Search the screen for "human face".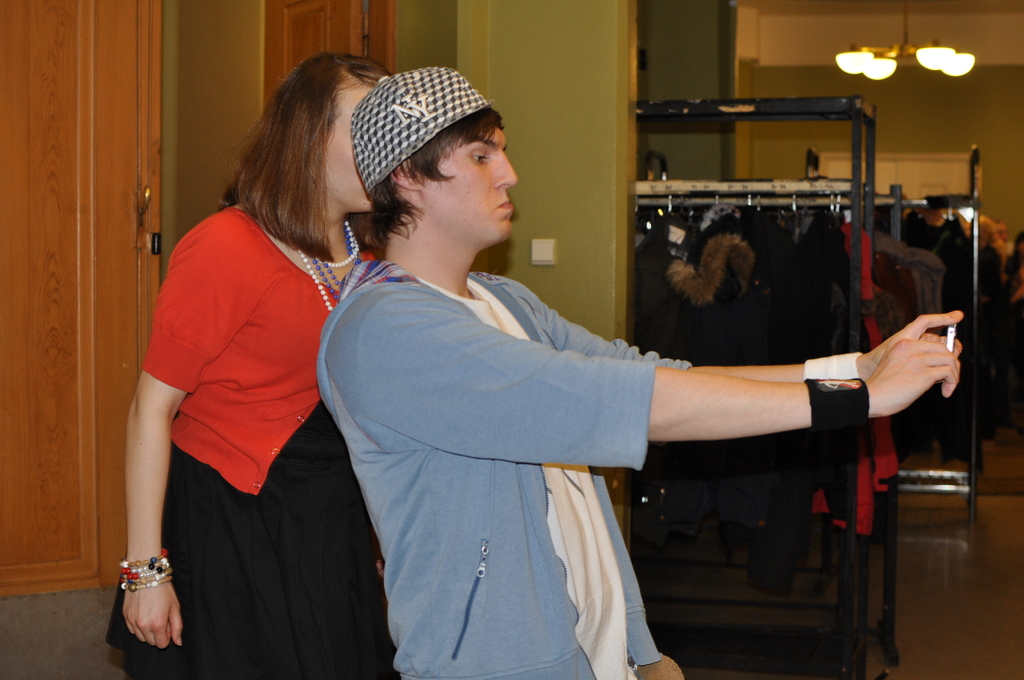
Found at 436,129,517,238.
